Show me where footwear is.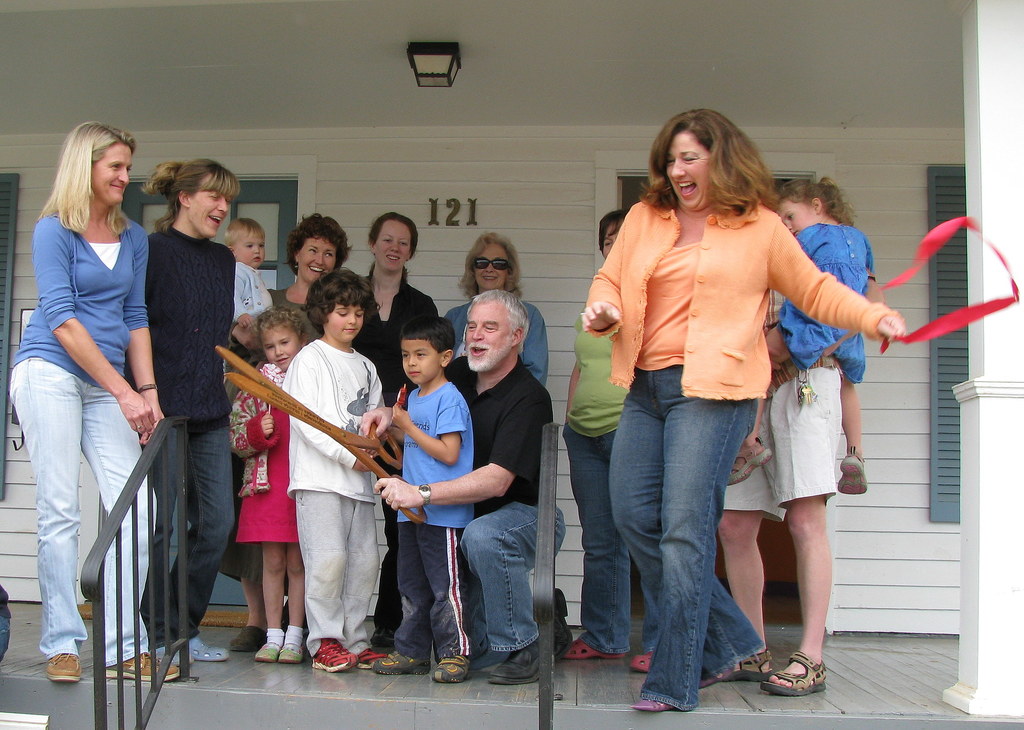
footwear is at x1=477, y1=634, x2=556, y2=690.
